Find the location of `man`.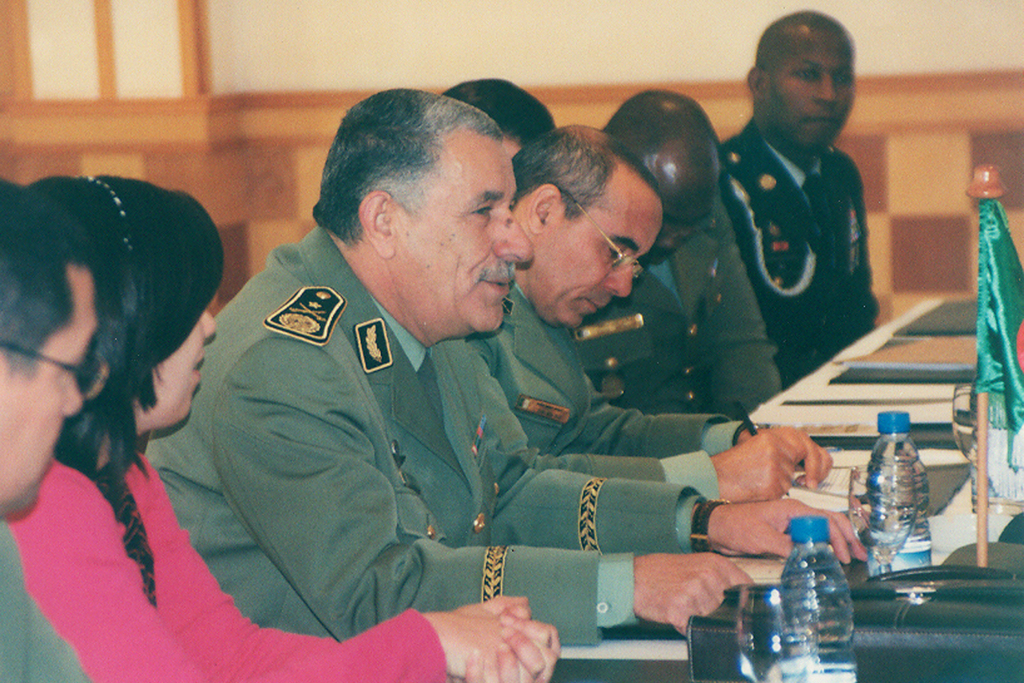
Location: locate(569, 90, 786, 416).
